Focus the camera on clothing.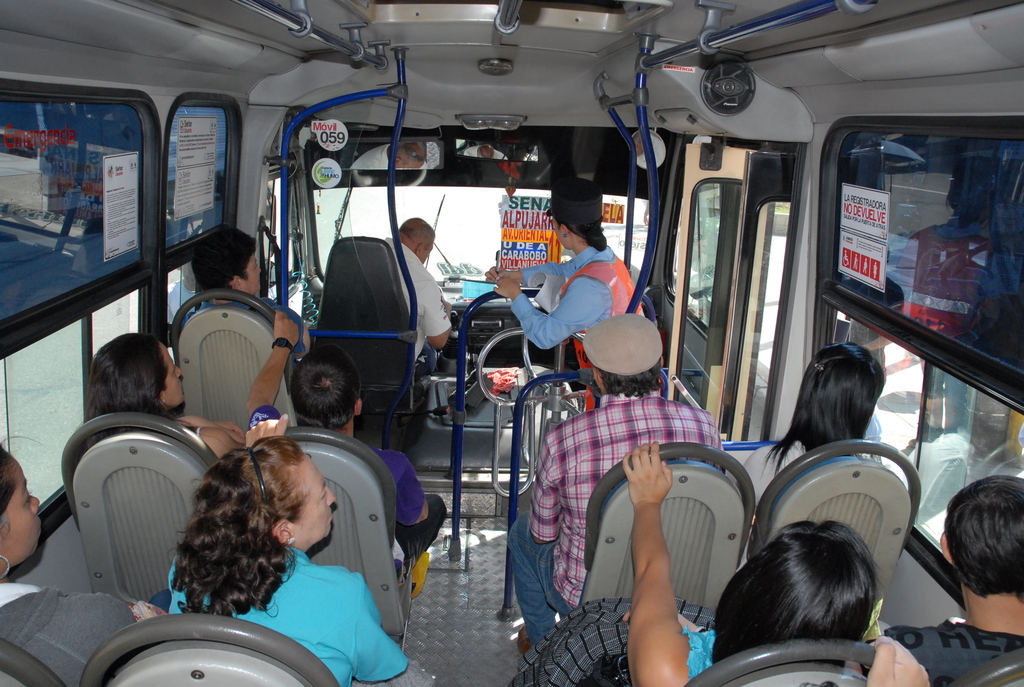
Focus region: box(0, 580, 137, 686).
